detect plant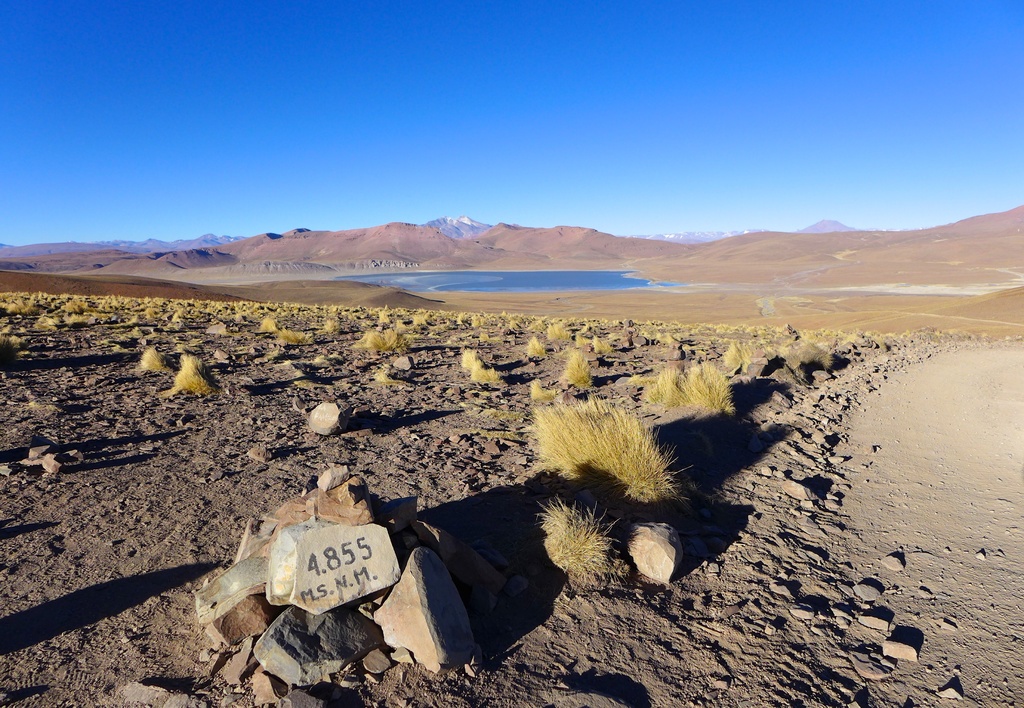
bbox=(465, 349, 517, 369)
